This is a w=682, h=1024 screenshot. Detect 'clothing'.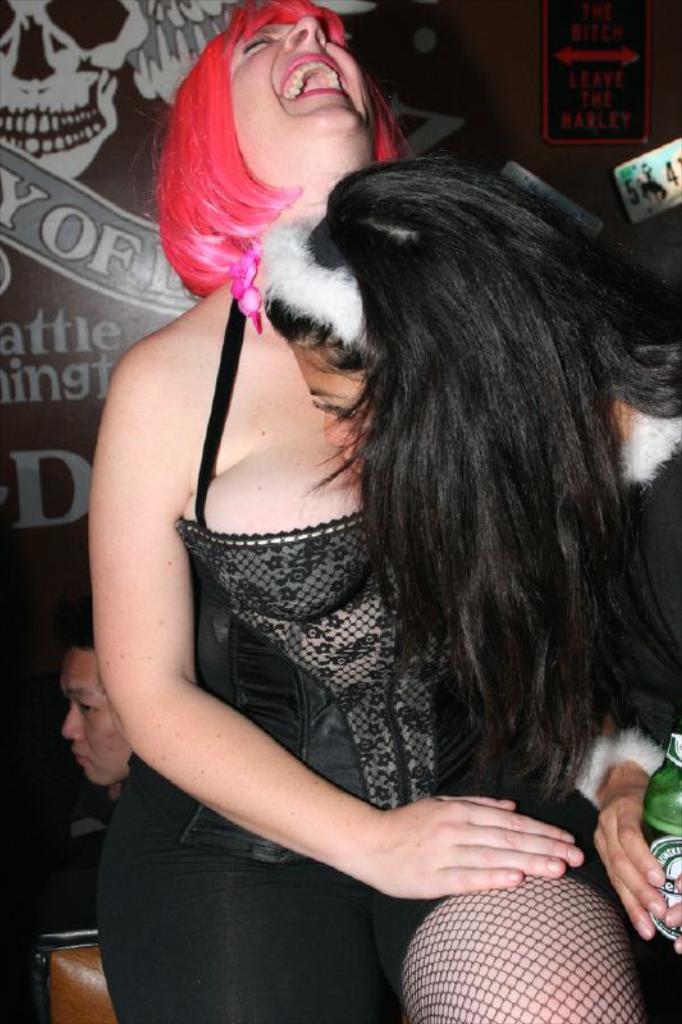
(x1=572, y1=389, x2=681, y2=810).
